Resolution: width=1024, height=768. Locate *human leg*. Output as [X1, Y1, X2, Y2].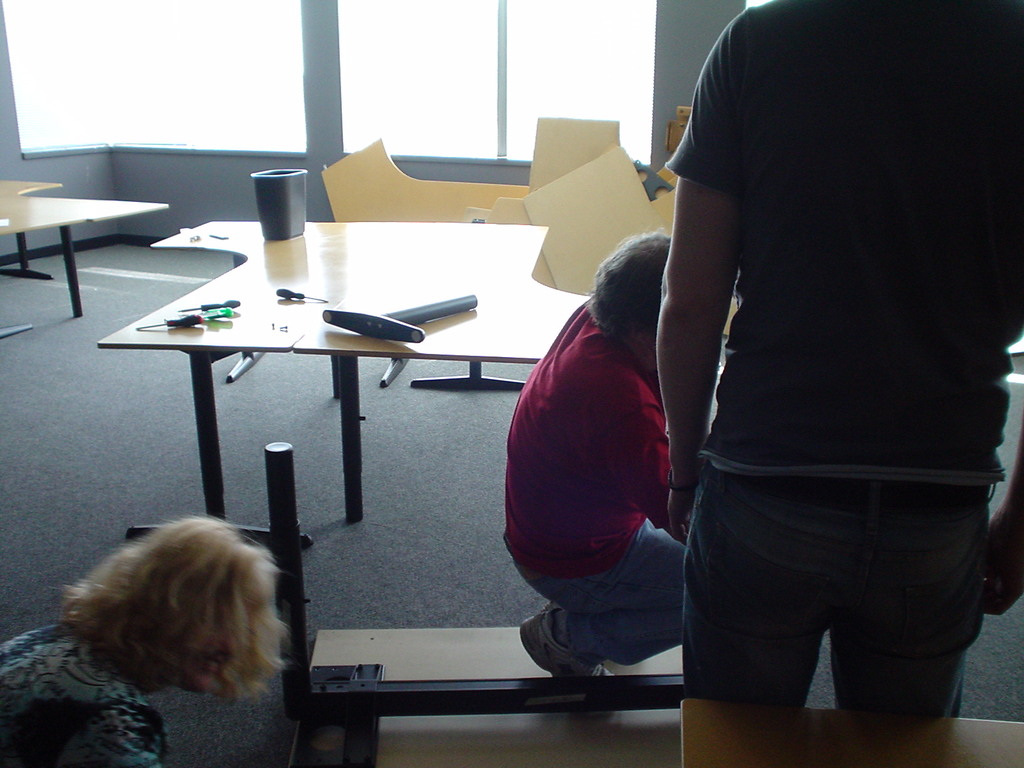
[681, 483, 831, 709].
